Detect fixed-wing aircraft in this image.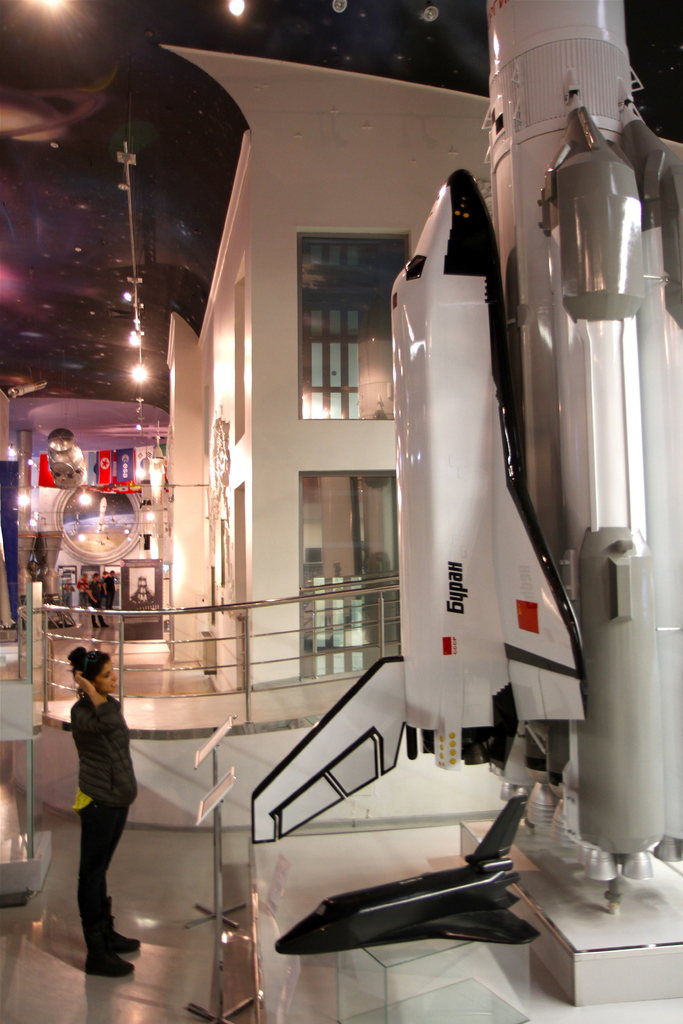
Detection: locate(240, 164, 602, 849).
